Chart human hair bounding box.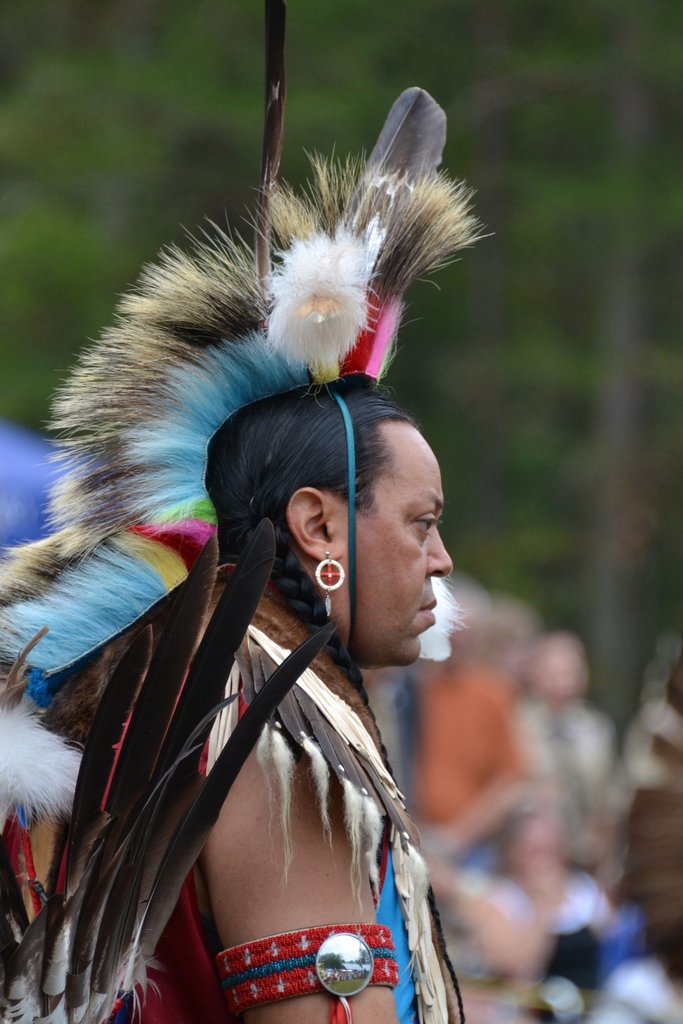
Charted: detection(0, 381, 424, 1023).
